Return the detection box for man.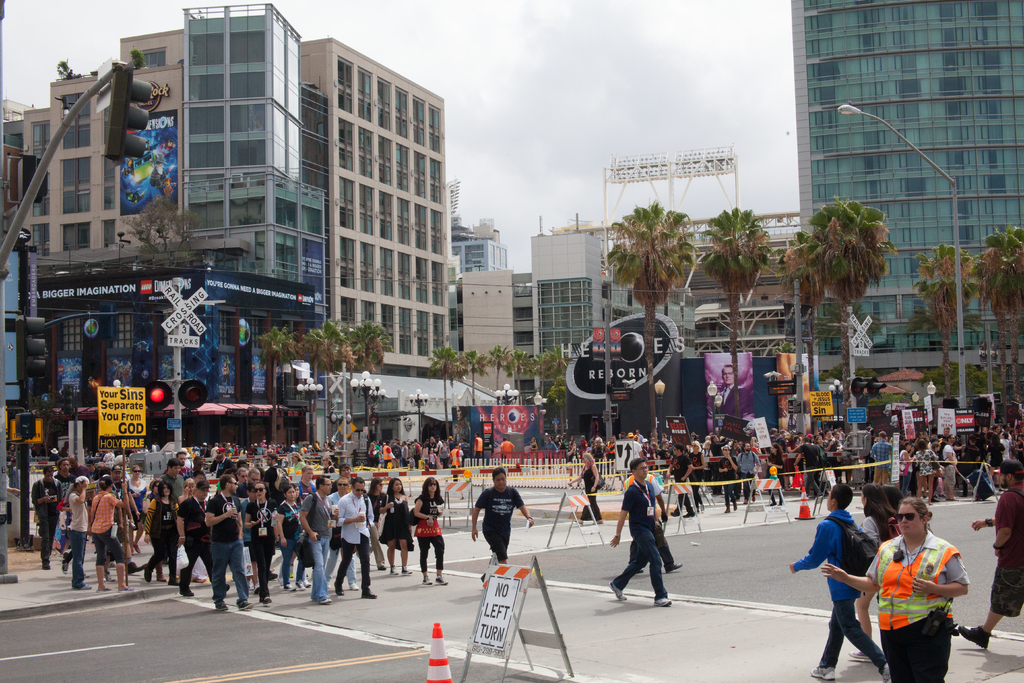
region(333, 473, 380, 599).
